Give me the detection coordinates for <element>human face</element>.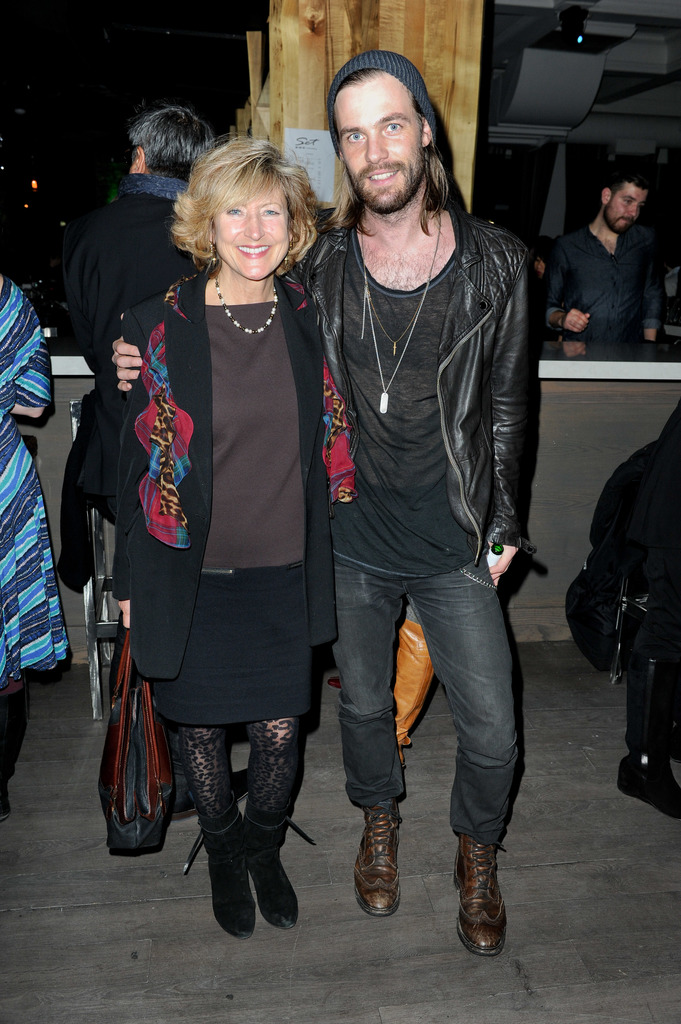
[222,185,289,278].
